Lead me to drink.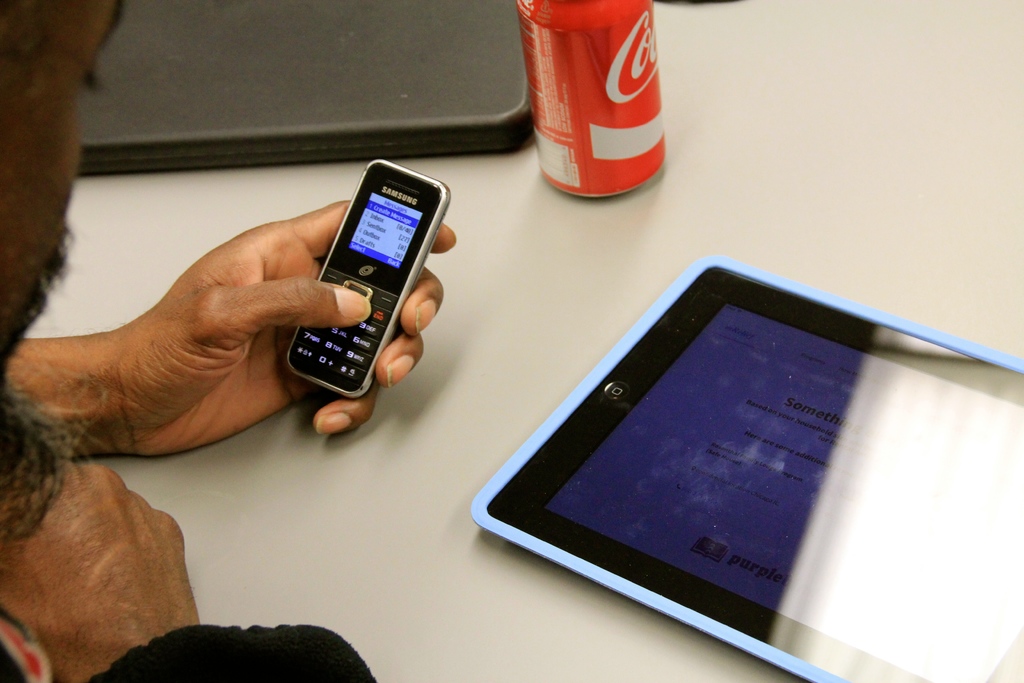
Lead to 524:5:670:197.
